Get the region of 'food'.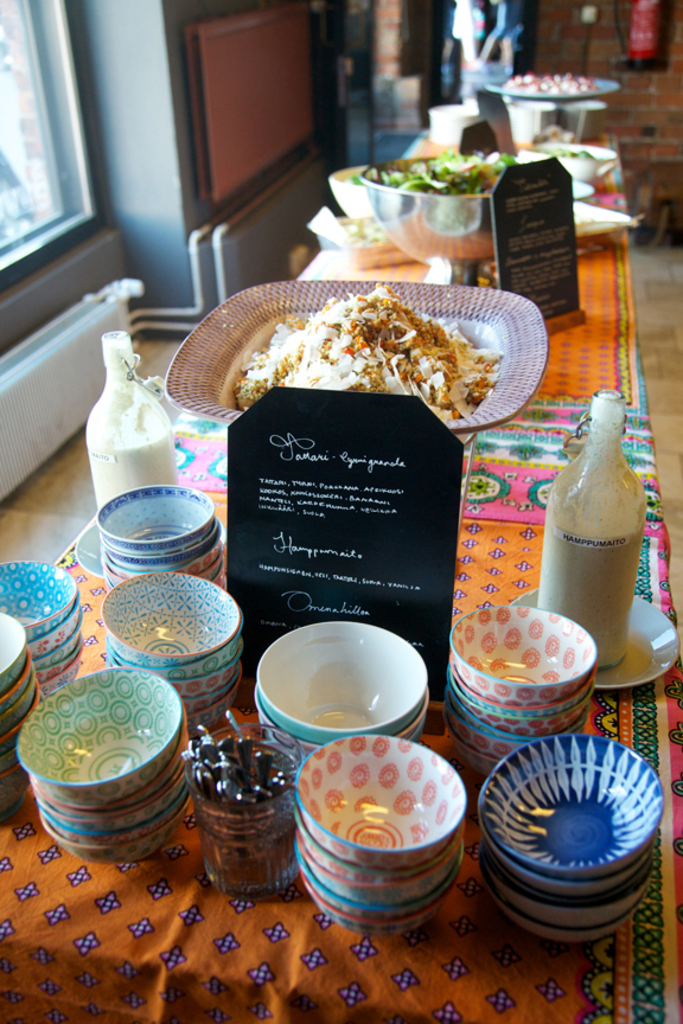
(left=365, top=145, right=521, bottom=198).
